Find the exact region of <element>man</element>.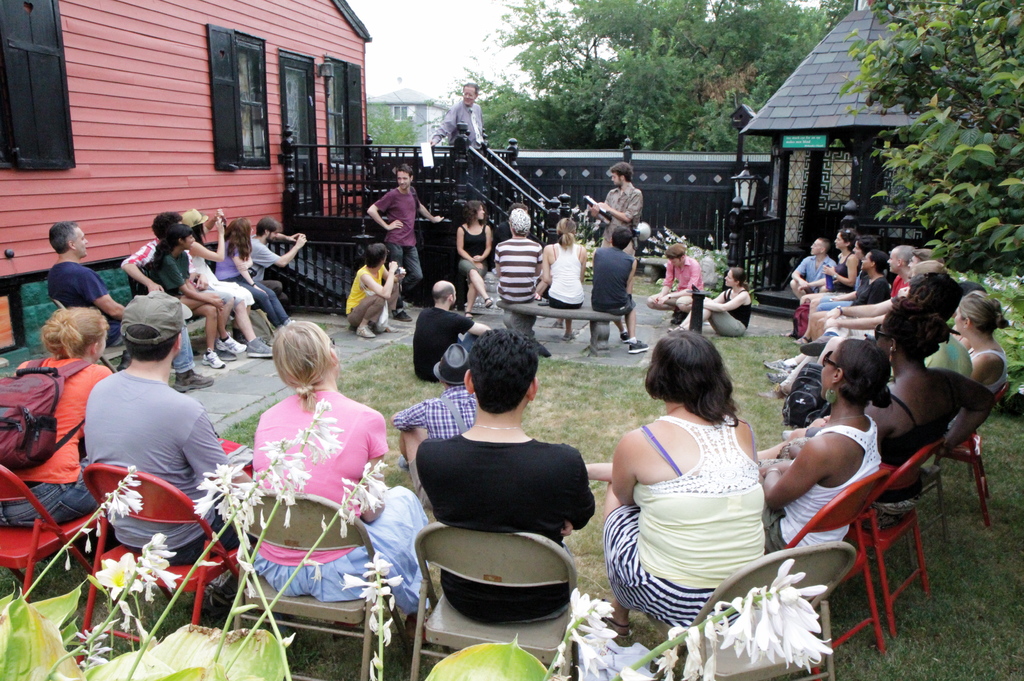
Exact region: <box>348,242,404,340</box>.
